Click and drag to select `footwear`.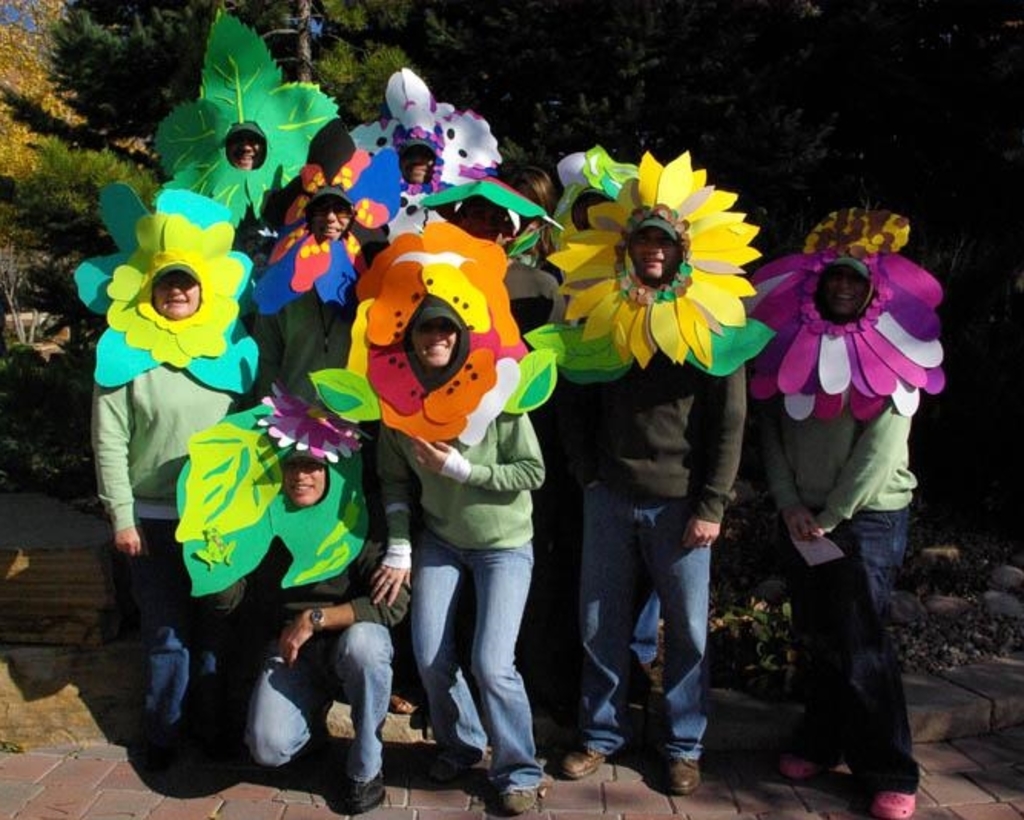
Selection: left=391, top=691, right=425, bottom=714.
